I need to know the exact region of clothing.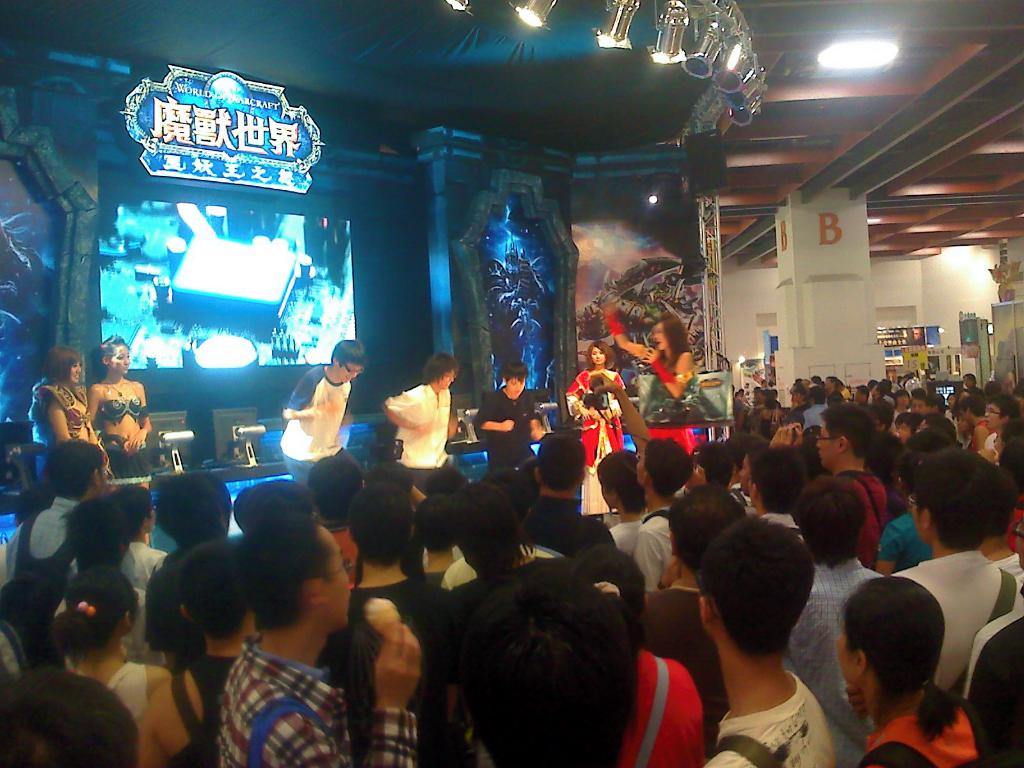
Region: left=959, top=609, right=1018, bottom=766.
